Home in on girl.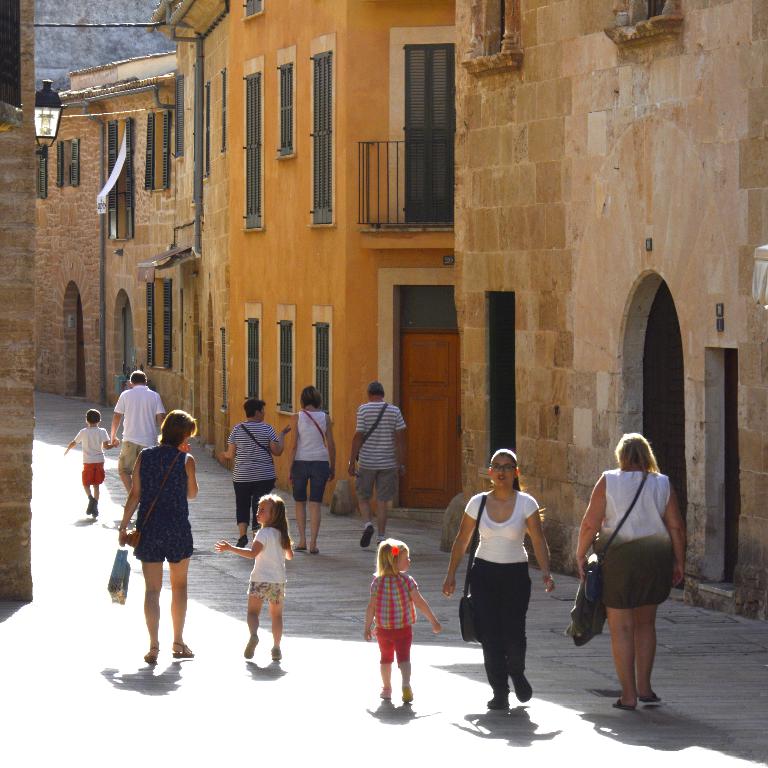
Homed in at crop(367, 539, 442, 708).
